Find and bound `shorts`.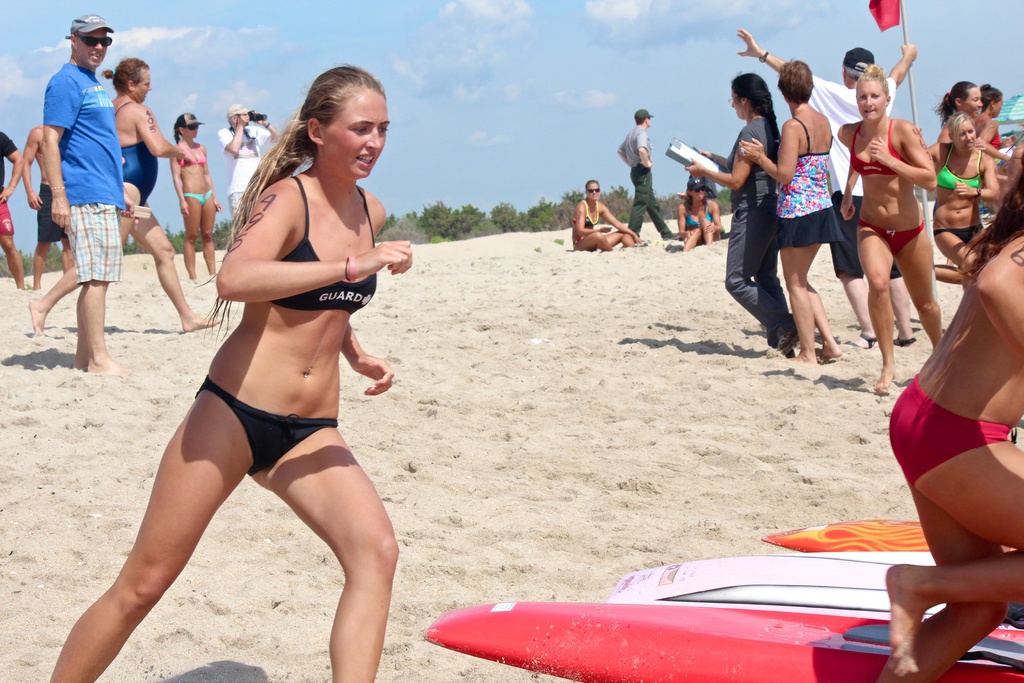
Bound: 36,183,63,242.
